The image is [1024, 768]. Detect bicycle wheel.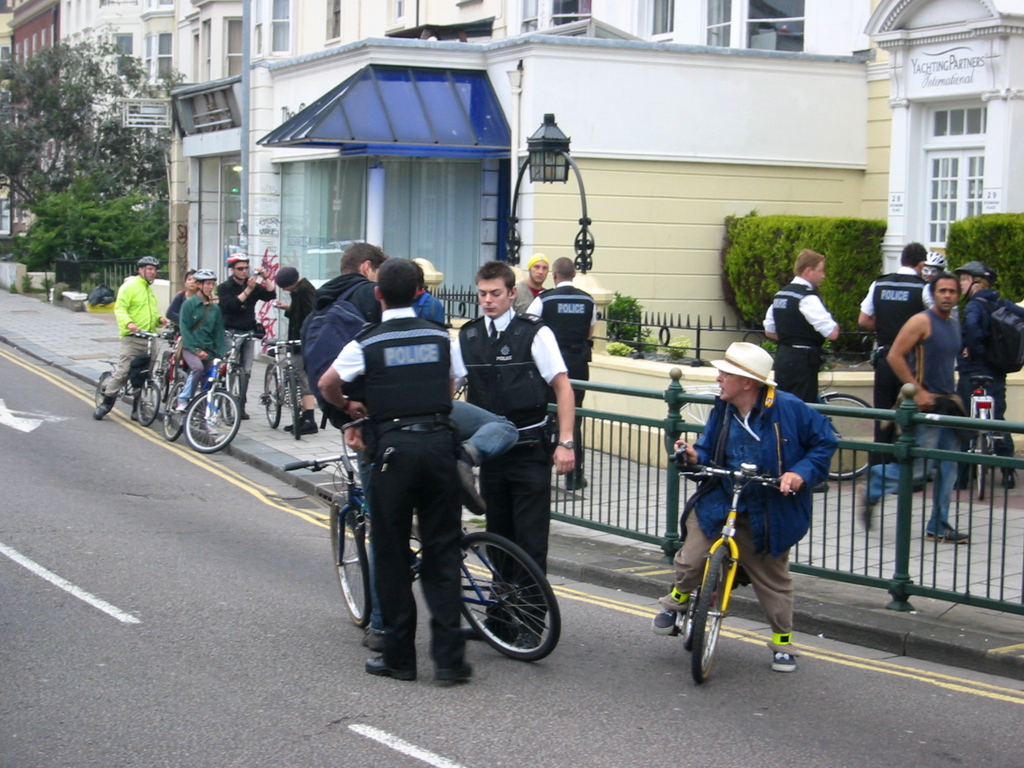
Detection: select_region(220, 366, 245, 424).
